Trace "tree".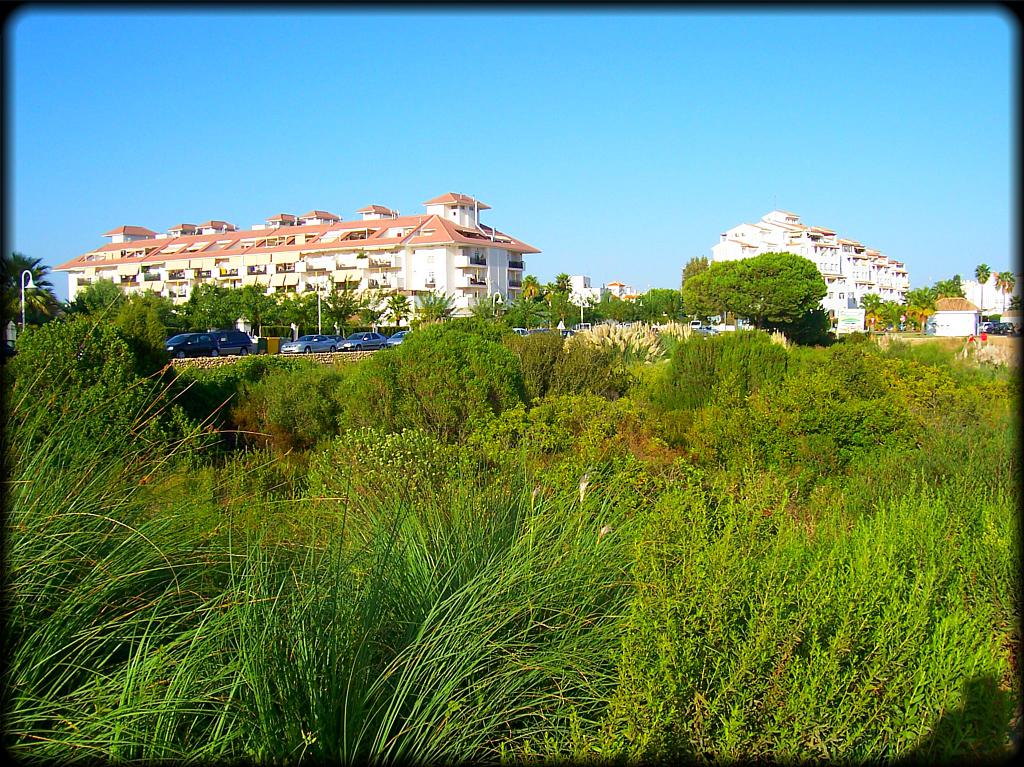
Traced to bbox=[381, 286, 419, 332].
